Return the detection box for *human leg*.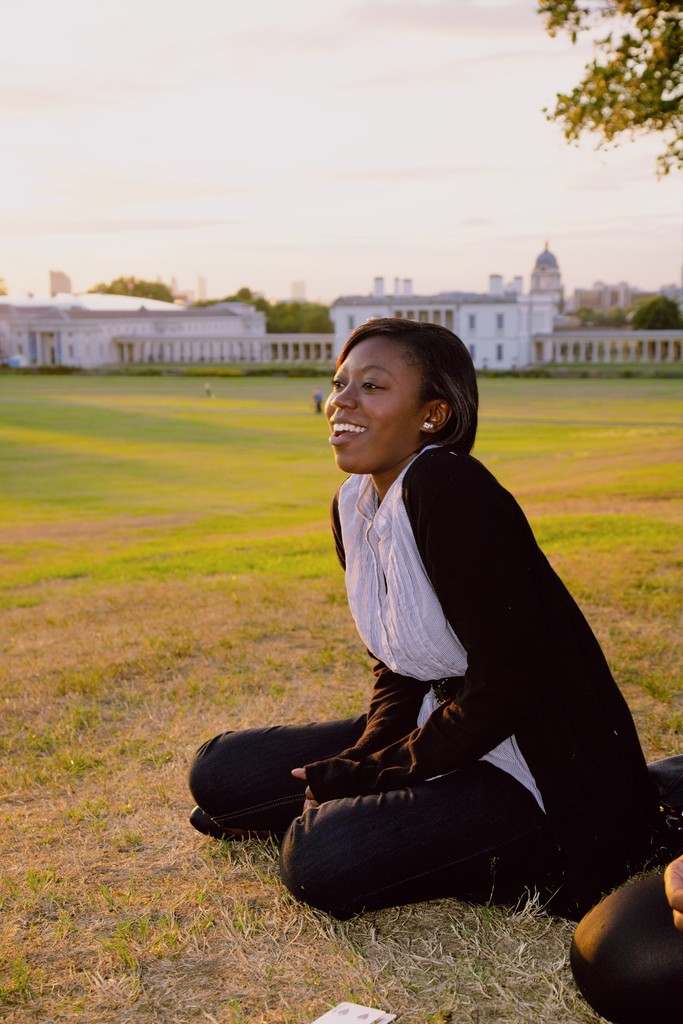
Rect(196, 731, 543, 920).
